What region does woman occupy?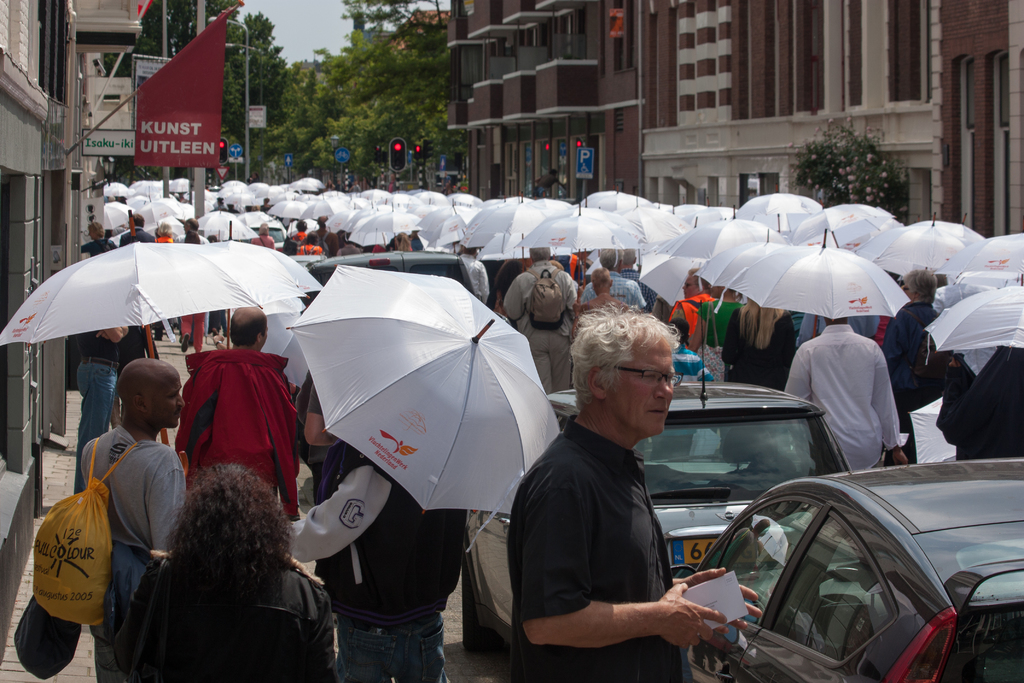
296,231,323,254.
